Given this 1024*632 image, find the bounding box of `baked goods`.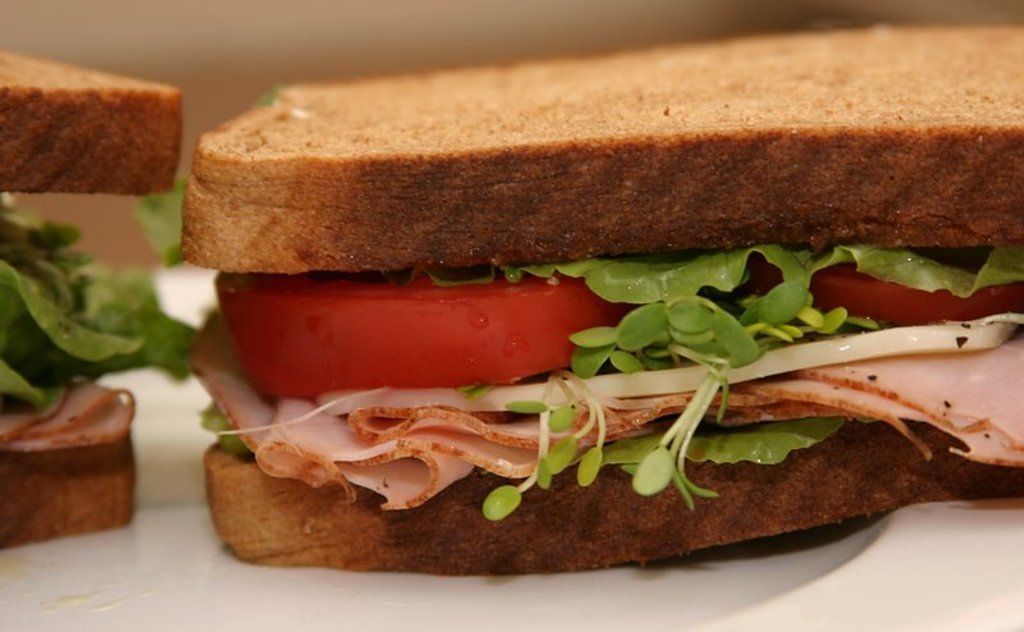
region(169, 52, 1023, 569).
